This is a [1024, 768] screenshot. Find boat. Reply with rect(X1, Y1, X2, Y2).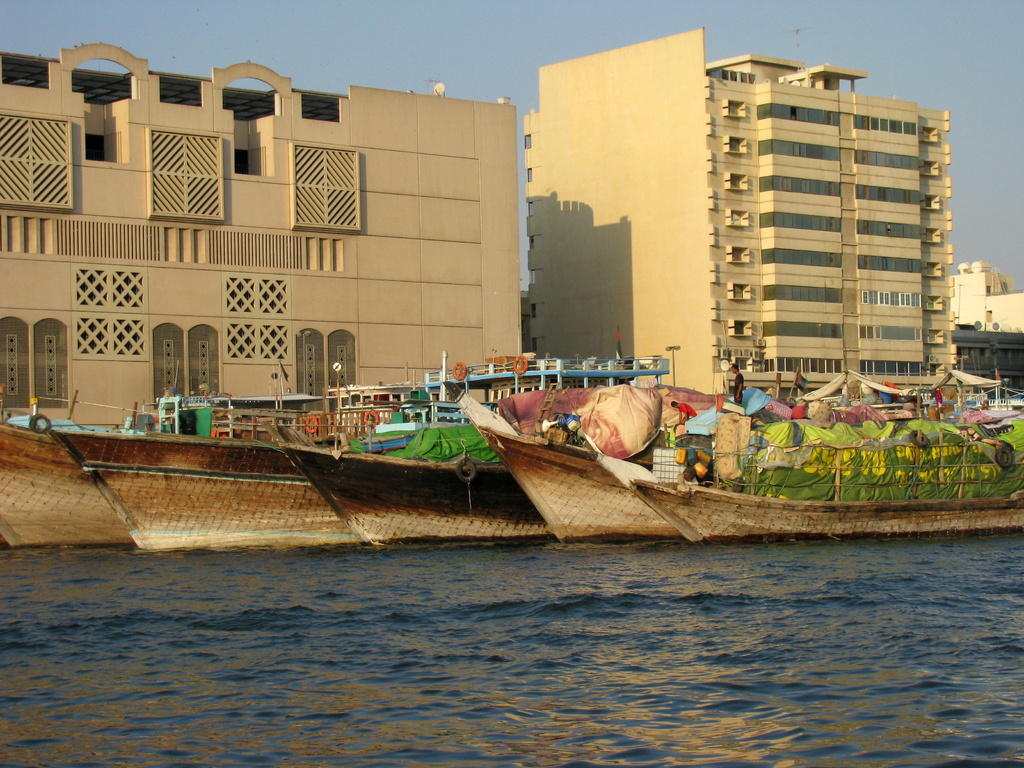
rect(0, 421, 133, 548).
